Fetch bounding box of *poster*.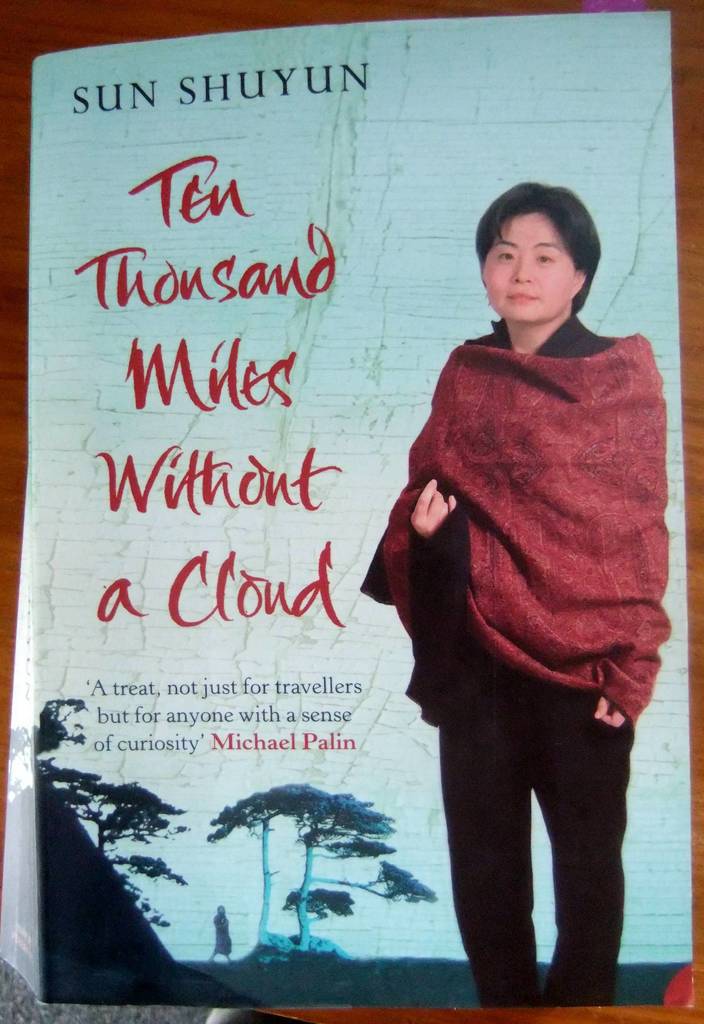
Bbox: BBox(28, 22, 696, 998).
